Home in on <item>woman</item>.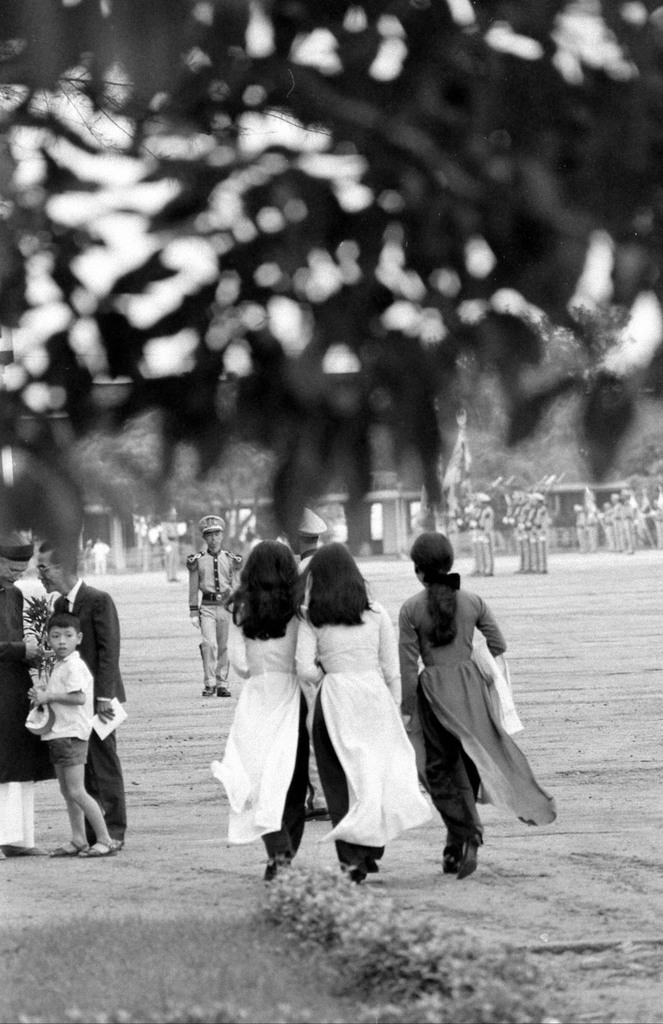
Homed in at x1=379 y1=536 x2=539 y2=886.
